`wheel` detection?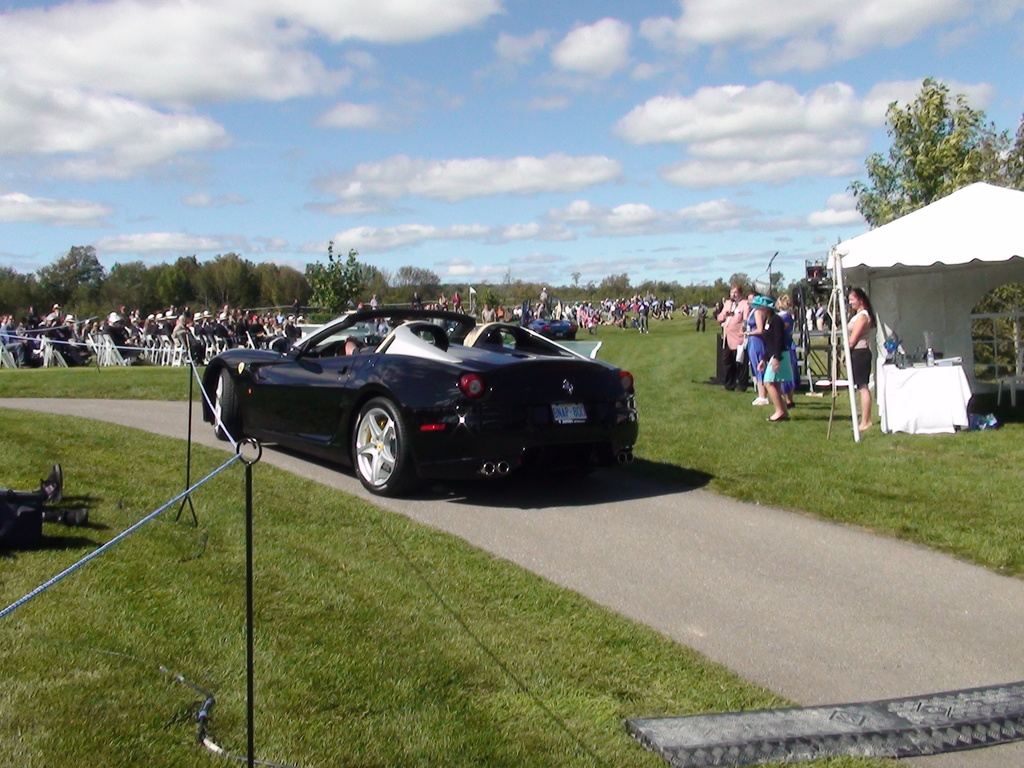
[left=212, top=368, right=237, bottom=441]
